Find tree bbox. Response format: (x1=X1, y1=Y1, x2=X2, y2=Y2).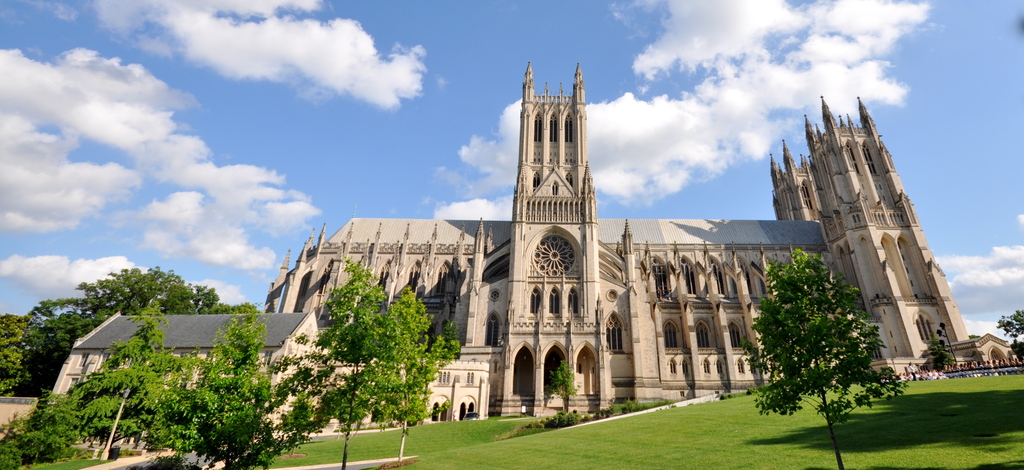
(x1=154, y1=302, x2=325, y2=469).
